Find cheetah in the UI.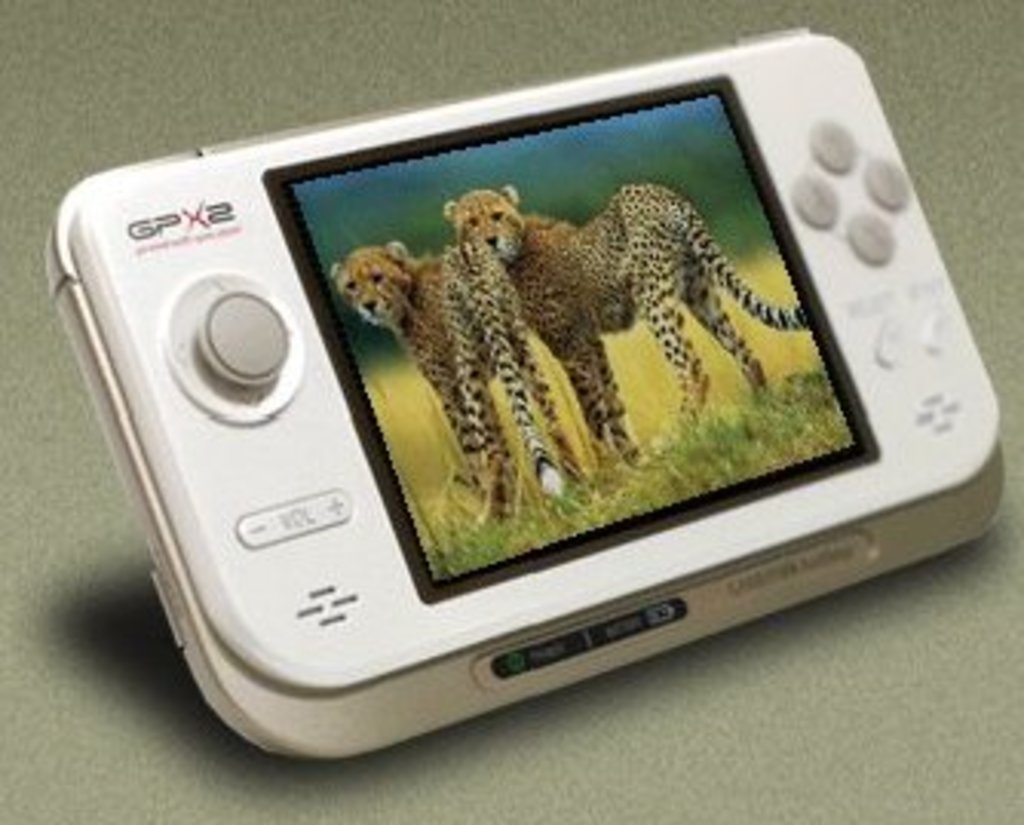
UI element at 328/230/579/521.
